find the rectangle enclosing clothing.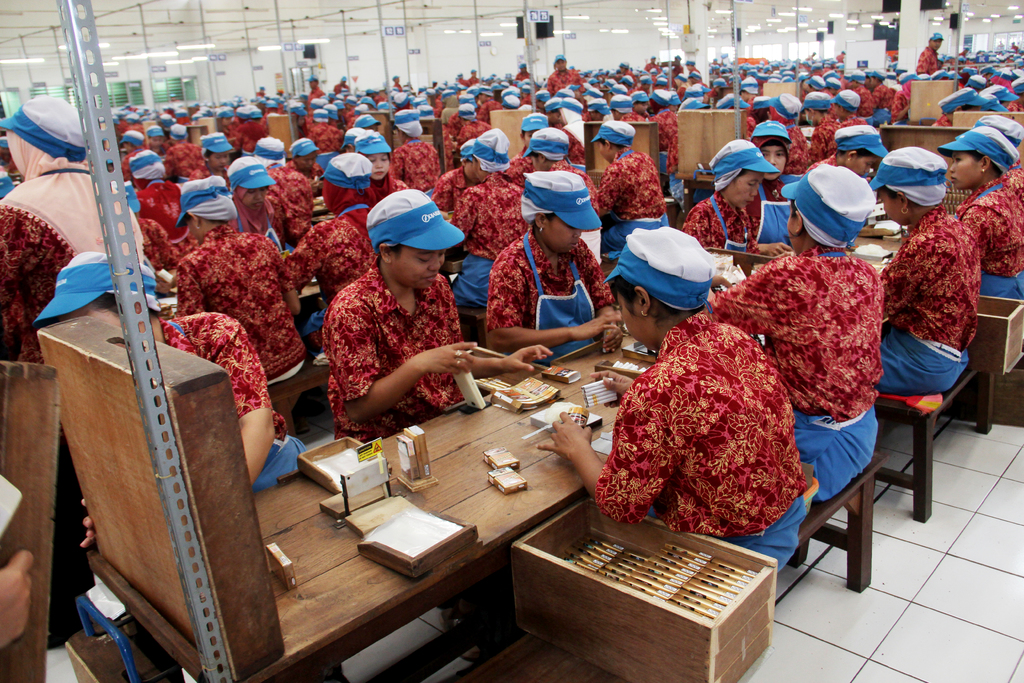
bbox=[328, 258, 478, 442].
